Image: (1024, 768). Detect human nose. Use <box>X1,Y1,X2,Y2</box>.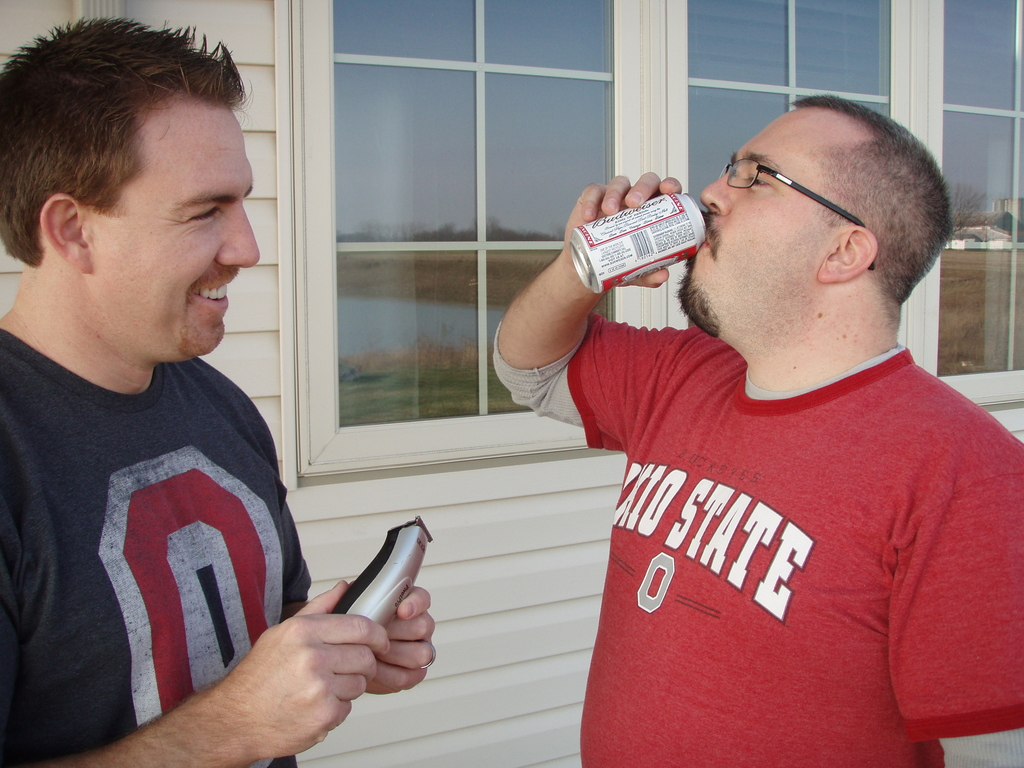
<box>699,173,730,212</box>.
